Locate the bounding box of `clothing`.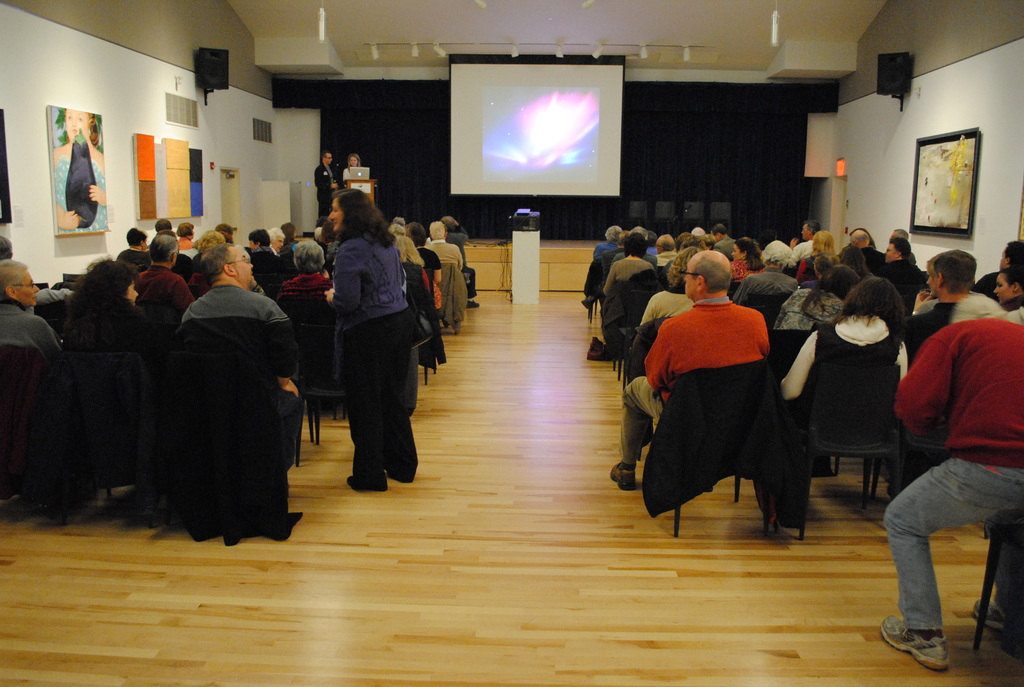
Bounding box: select_region(796, 250, 819, 286).
